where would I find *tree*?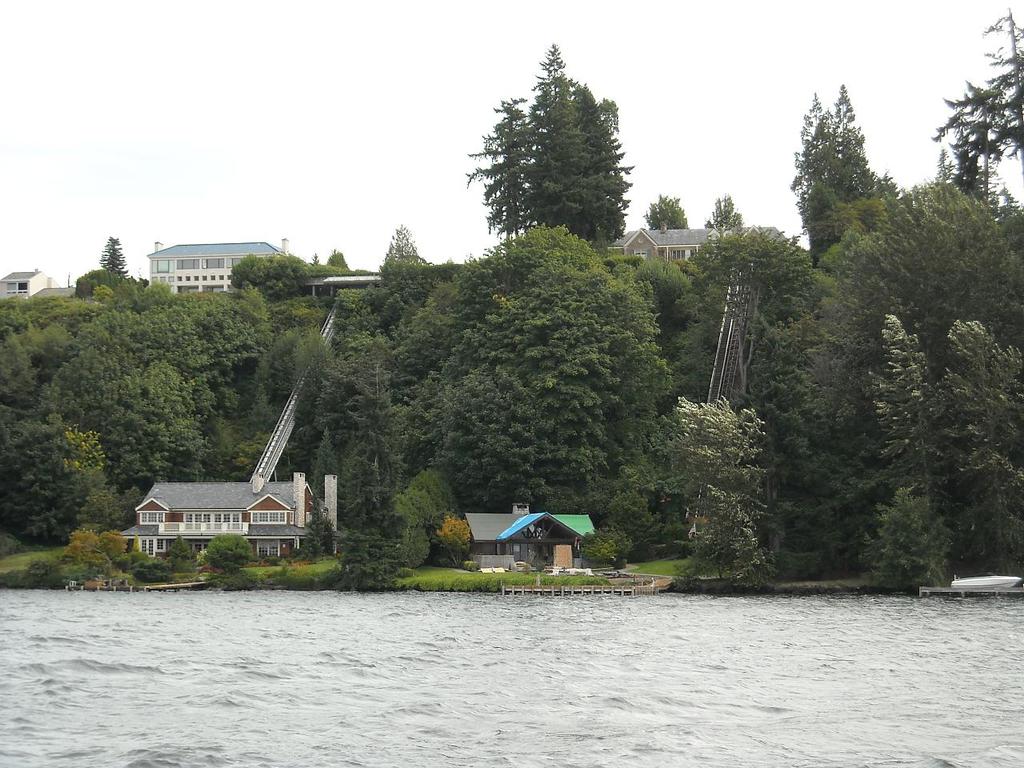
At [x1=462, y1=58, x2=646, y2=270].
